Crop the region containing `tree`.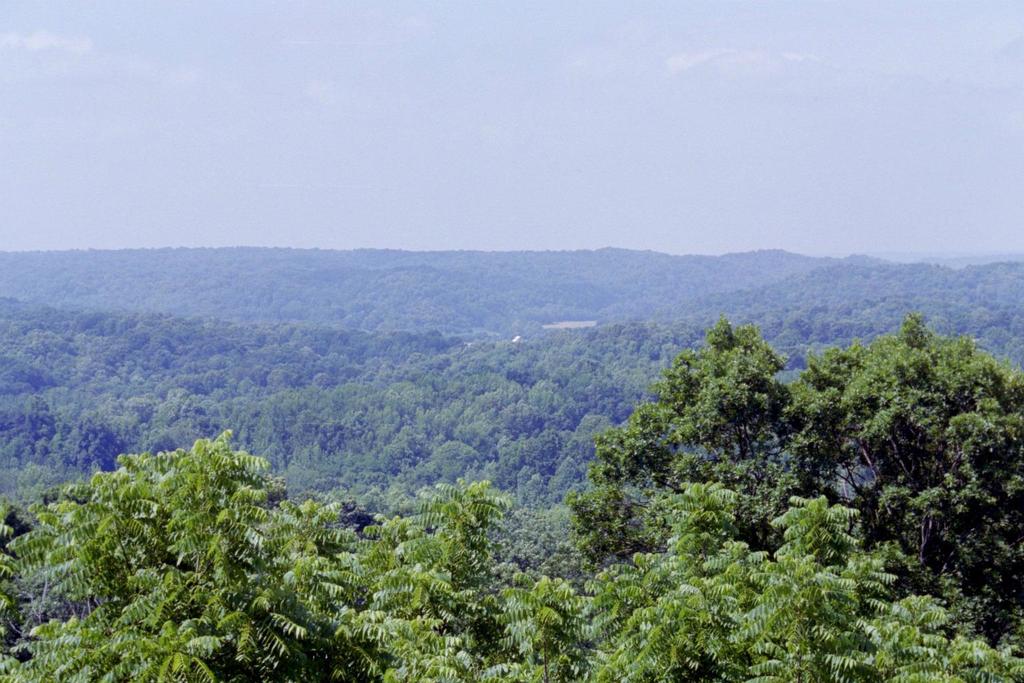
Crop region: bbox=(569, 311, 1023, 661).
